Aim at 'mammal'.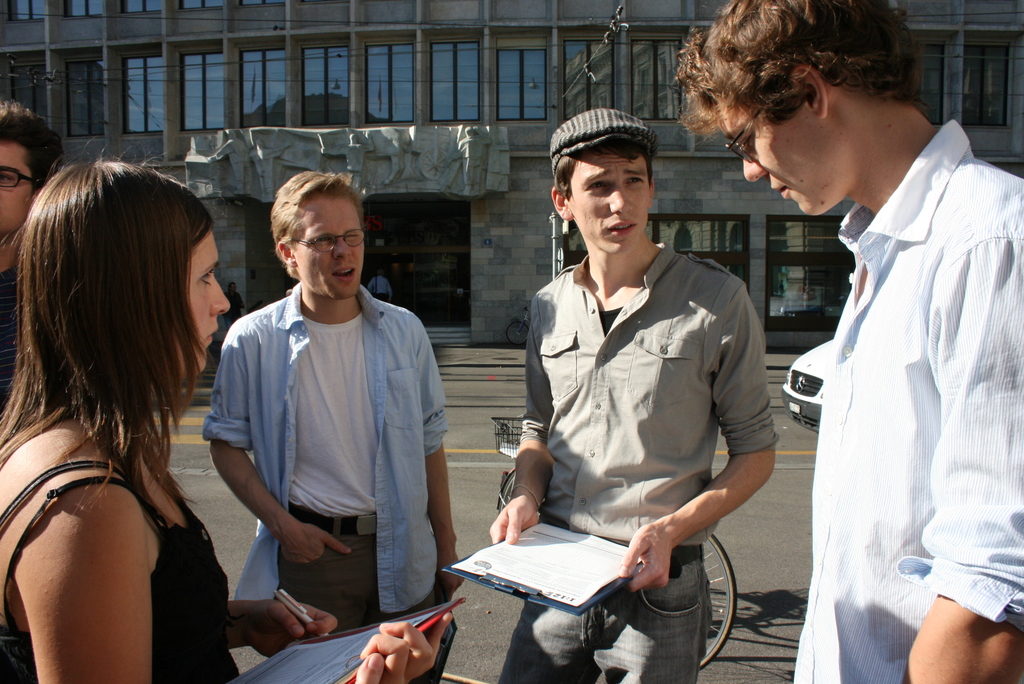
Aimed at 486:105:779:683.
